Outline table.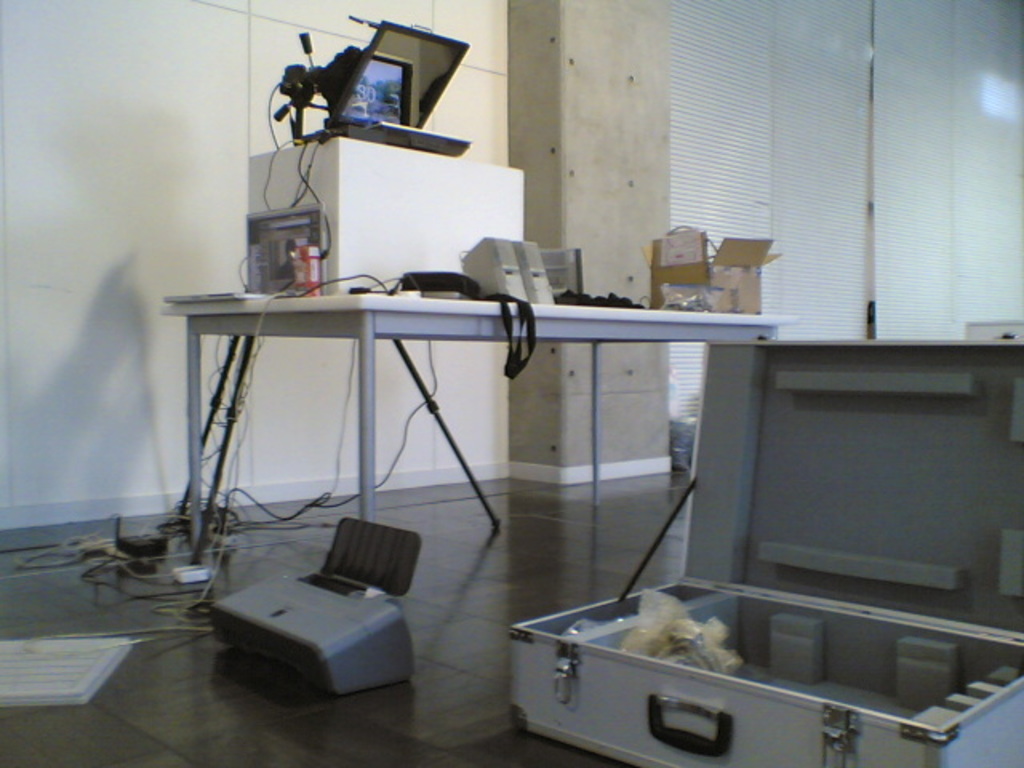
Outline: bbox=(155, 306, 806, 560).
